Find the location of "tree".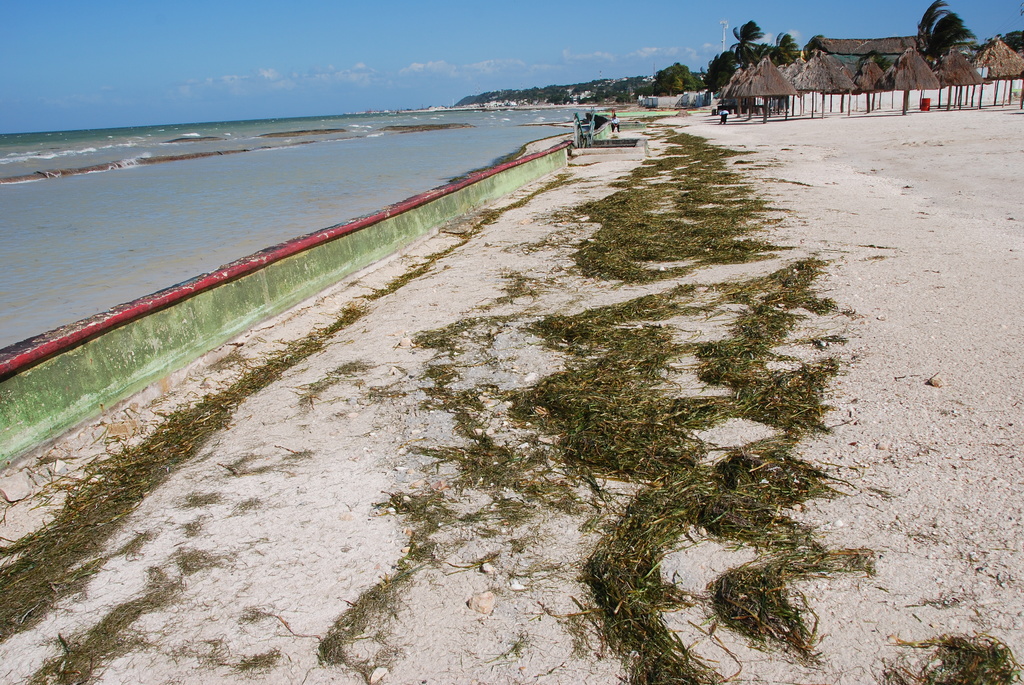
Location: (left=716, top=13, right=779, bottom=106).
